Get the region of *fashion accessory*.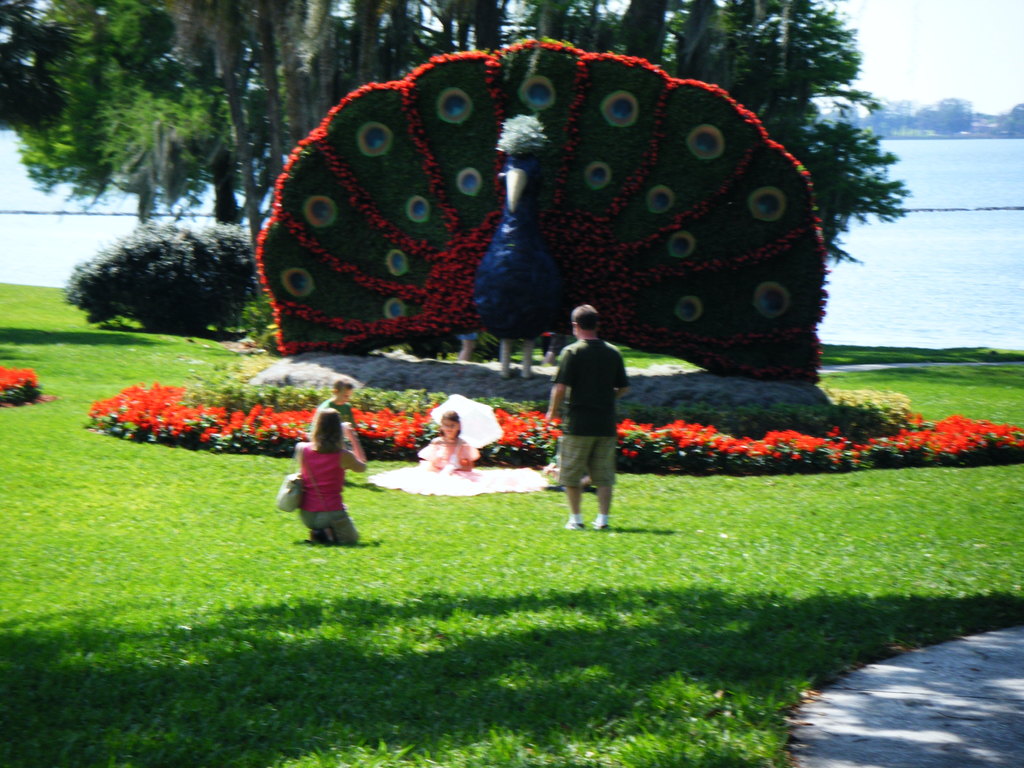
l=567, t=522, r=587, b=534.
